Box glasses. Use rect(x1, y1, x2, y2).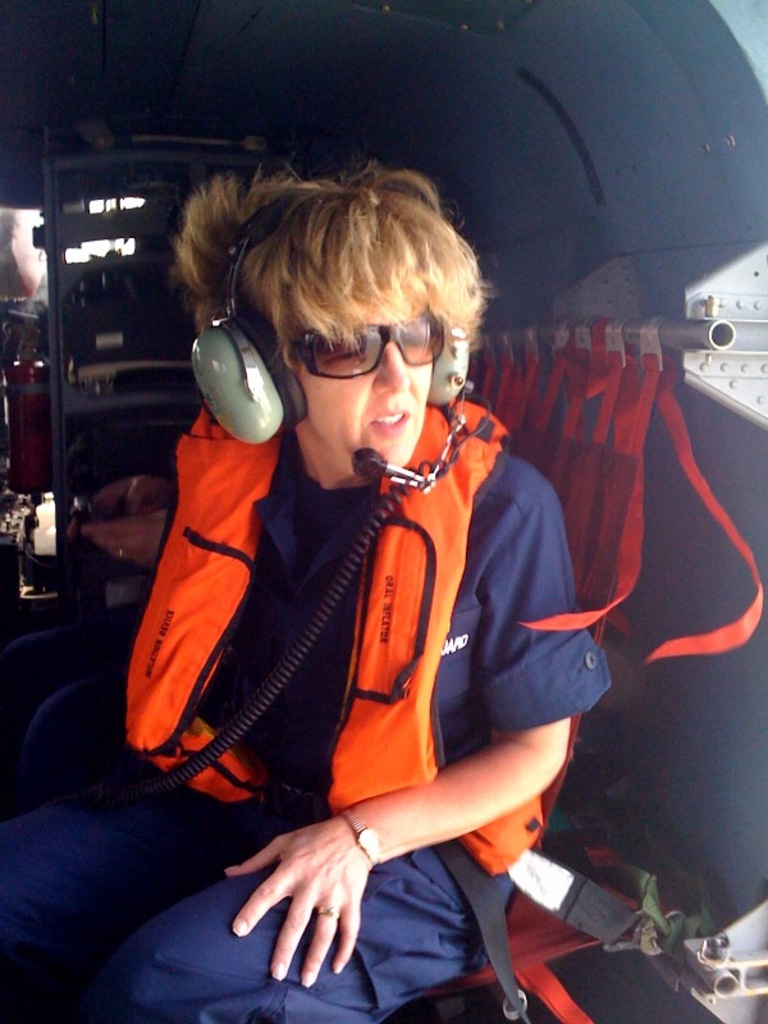
rect(285, 300, 453, 380).
